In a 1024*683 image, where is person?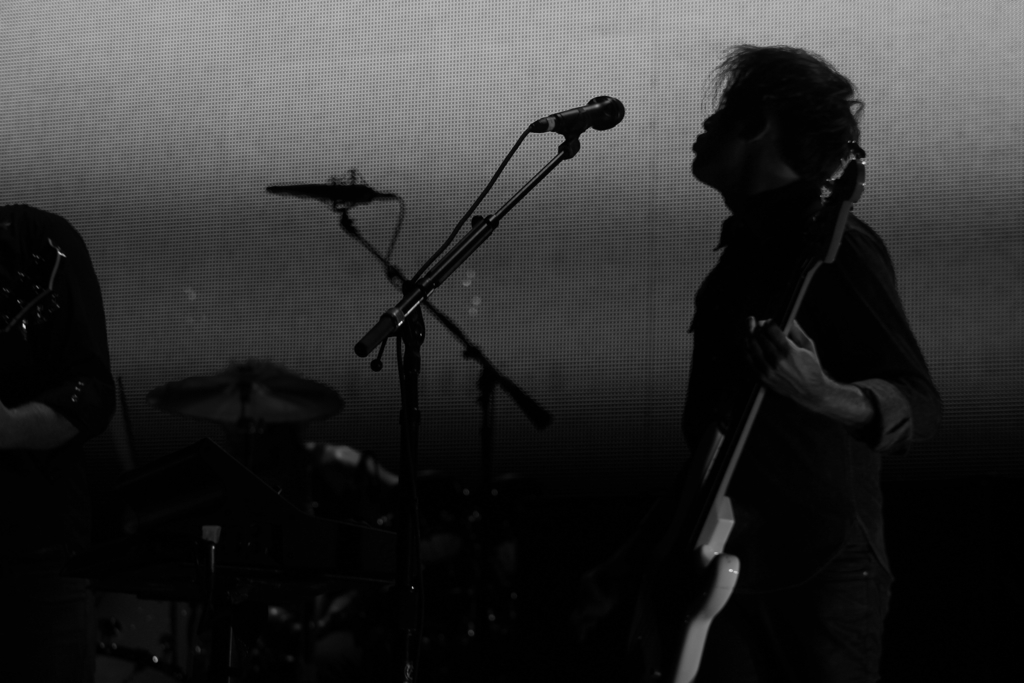
x1=652 y1=40 x2=930 y2=659.
